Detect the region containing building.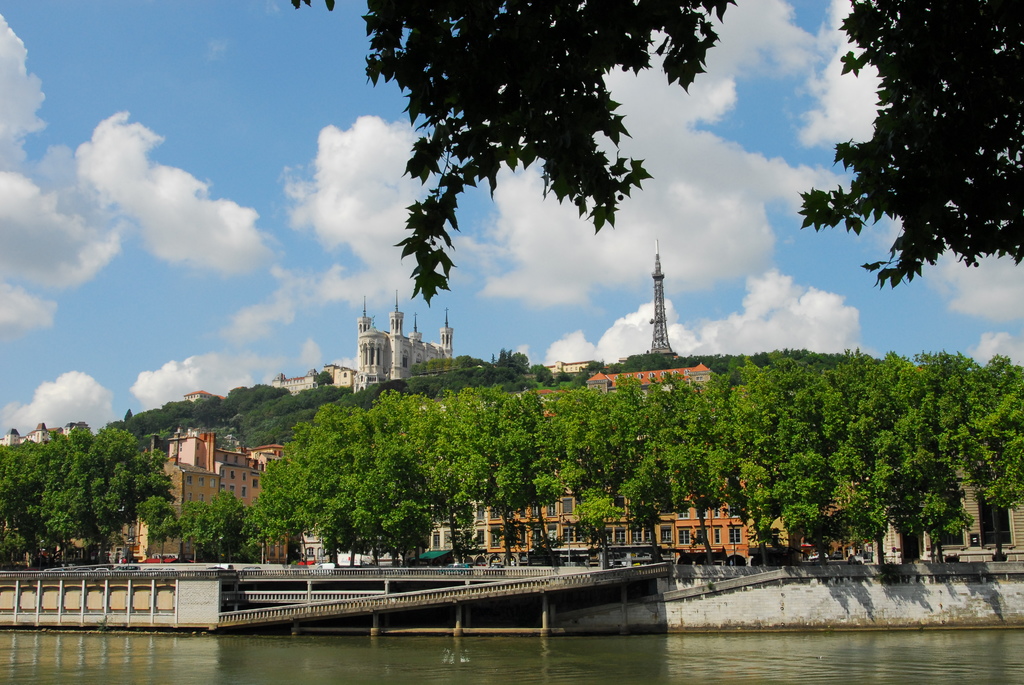
<bbox>639, 244, 684, 352</bbox>.
